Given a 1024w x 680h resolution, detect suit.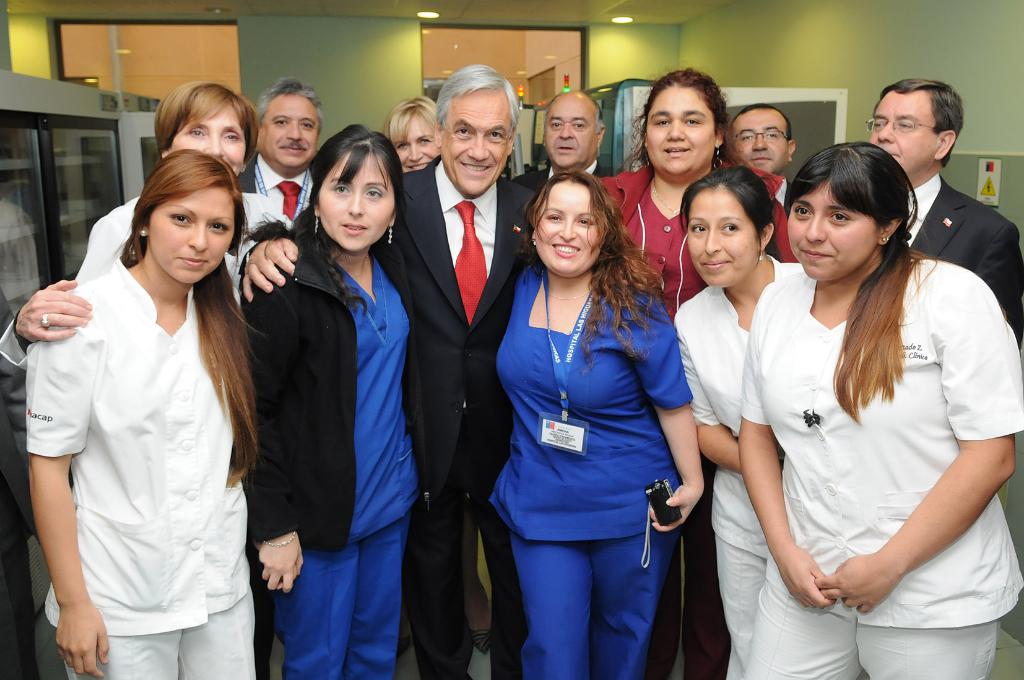
x1=914 y1=177 x2=1023 y2=347.
